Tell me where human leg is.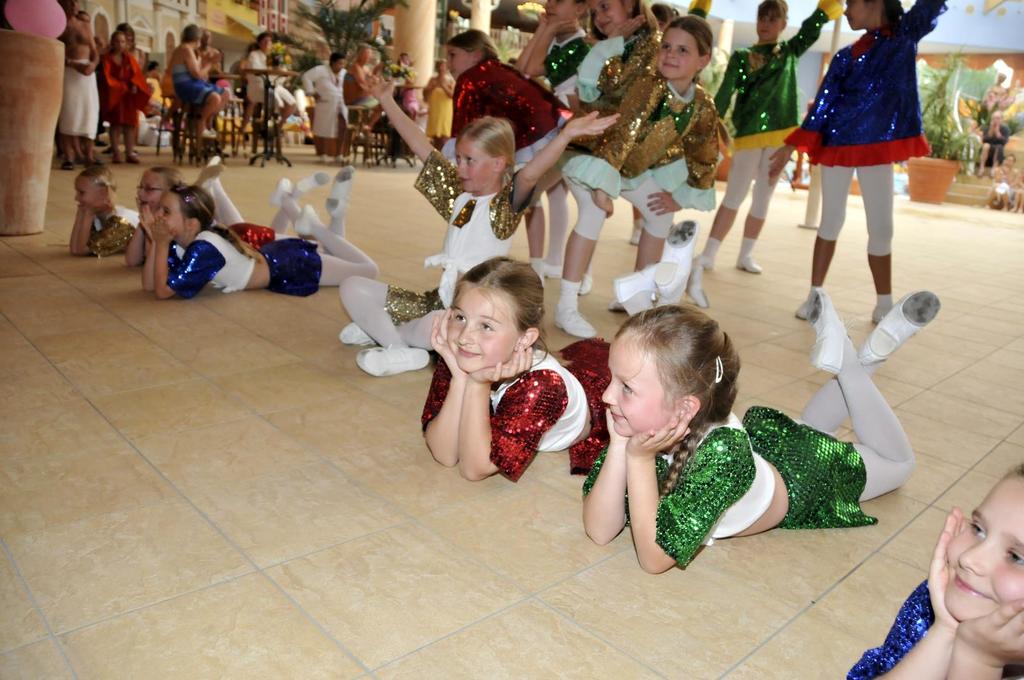
human leg is at bbox=[261, 170, 330, 235].
